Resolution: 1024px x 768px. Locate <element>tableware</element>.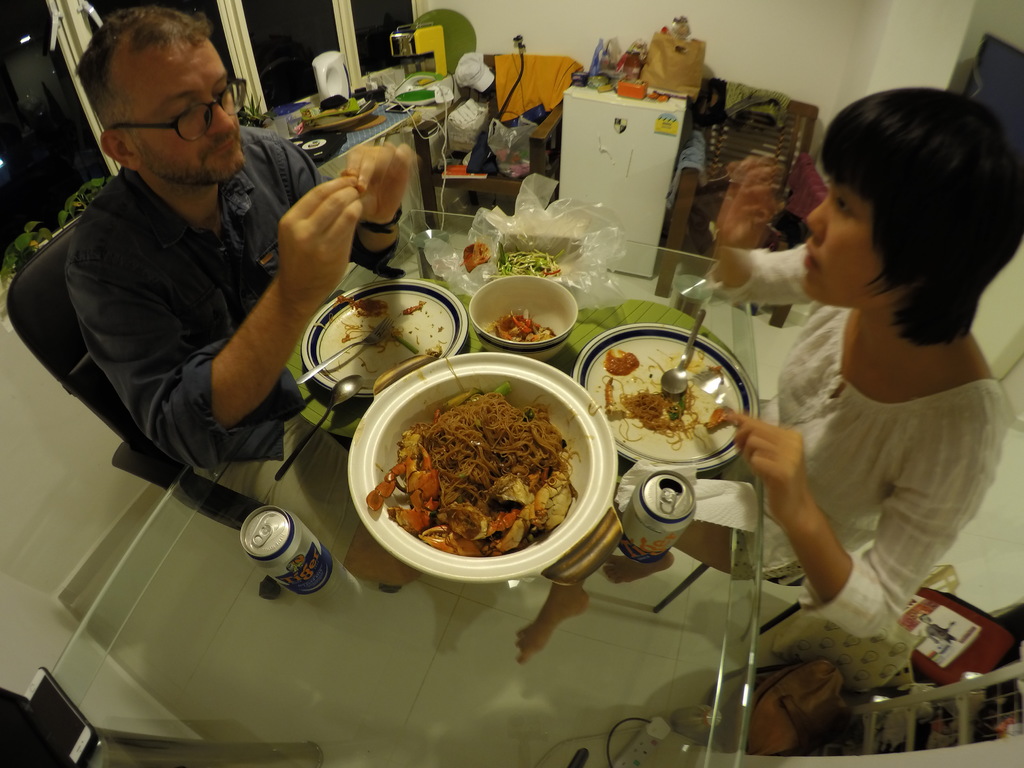
Rect(271, 371, 365, 484).
